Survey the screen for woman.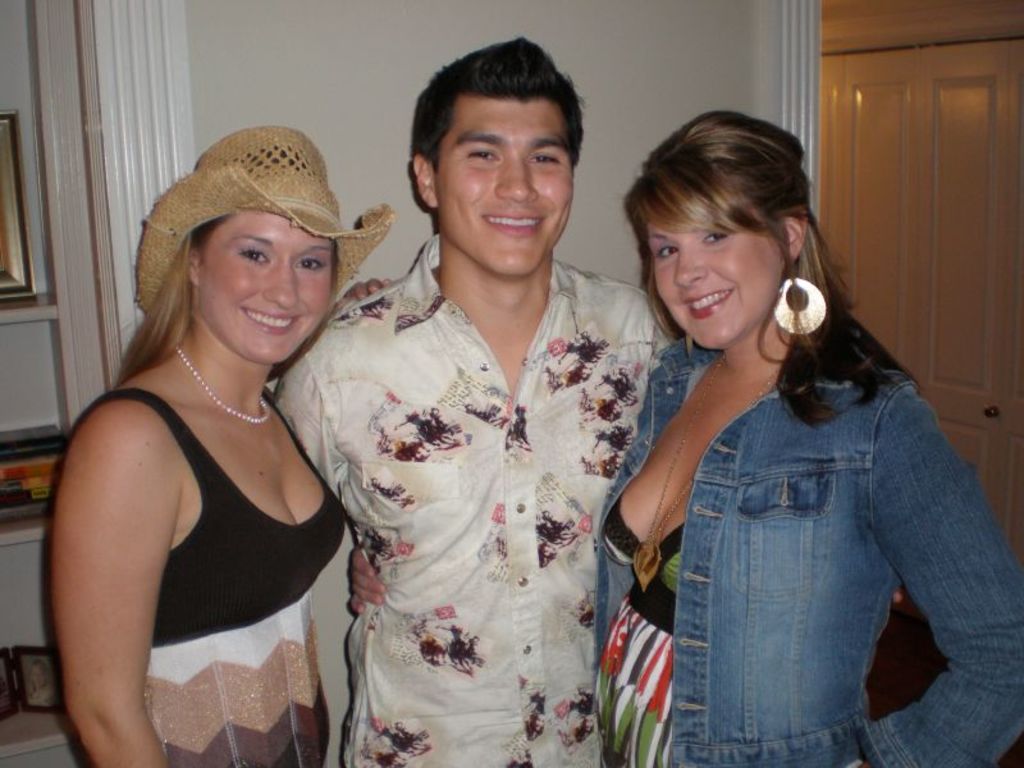
Survey found: left=573, top=111, right=1023, bottom=767.
